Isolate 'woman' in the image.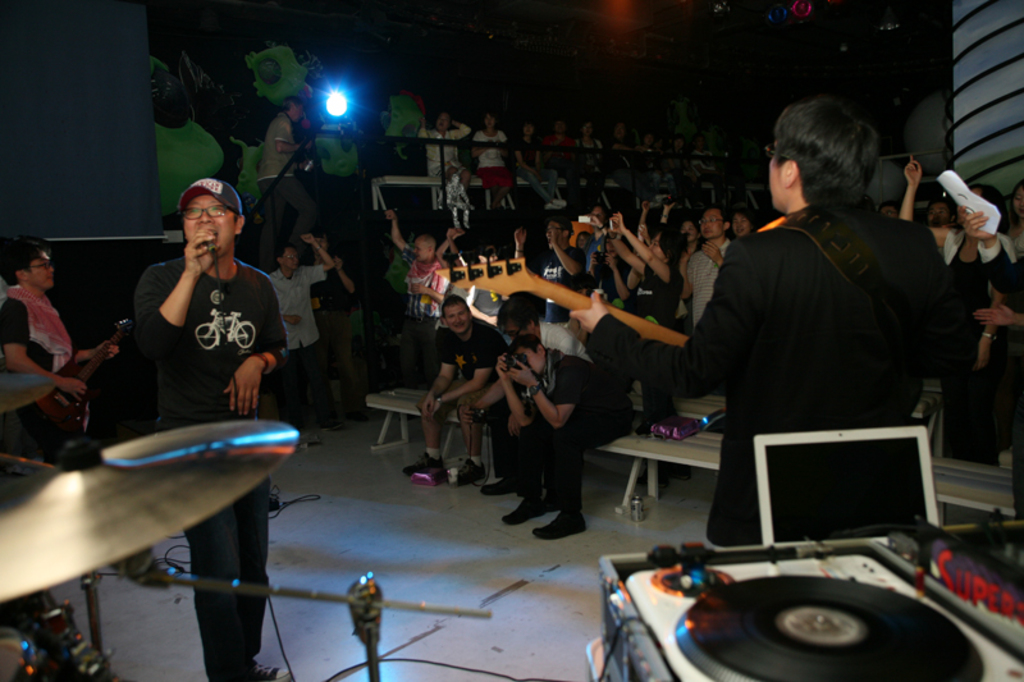
Isolated region: locate(899, 151, 1005, 342).
